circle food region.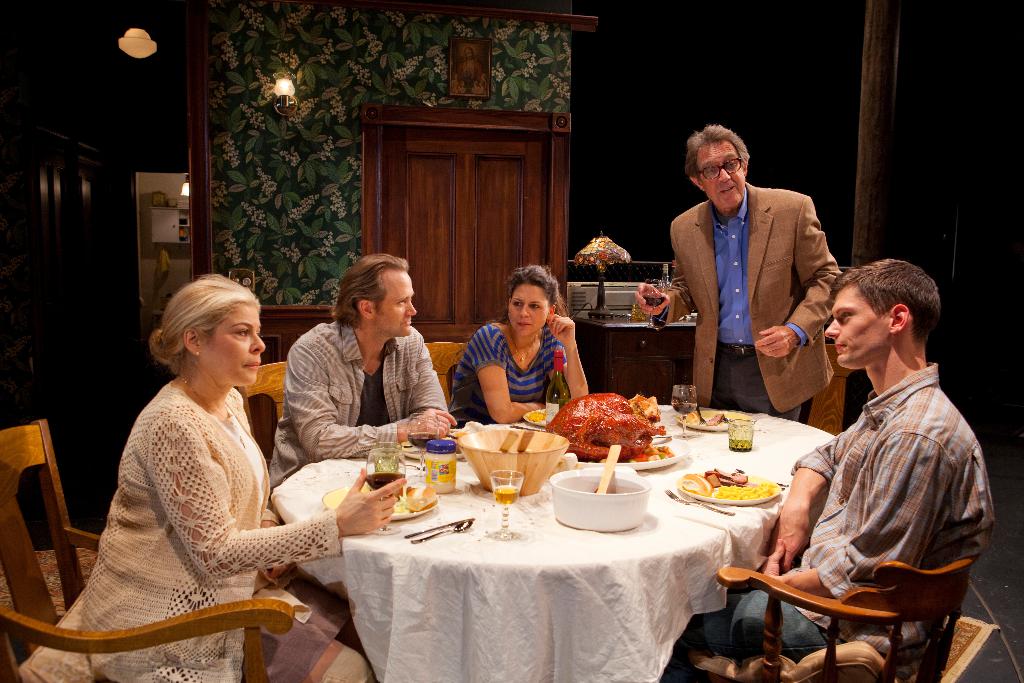
Region: bbox=(680, 467, 777, 500).
